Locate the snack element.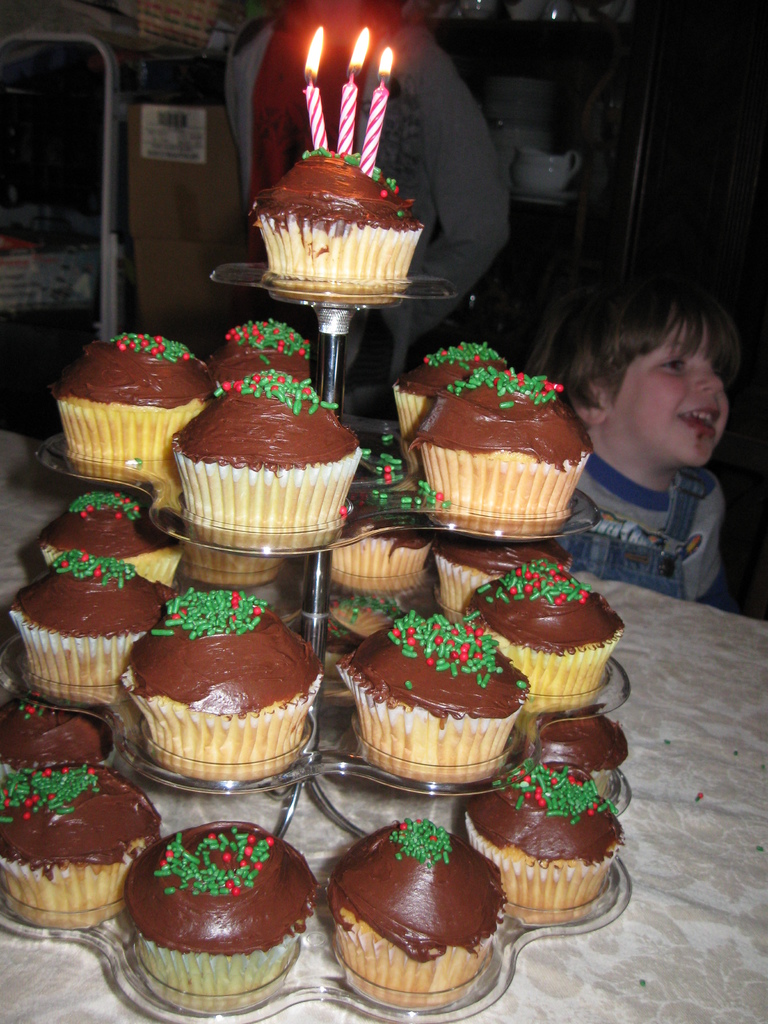
Element bbox: [427, 532, 563, 607].
